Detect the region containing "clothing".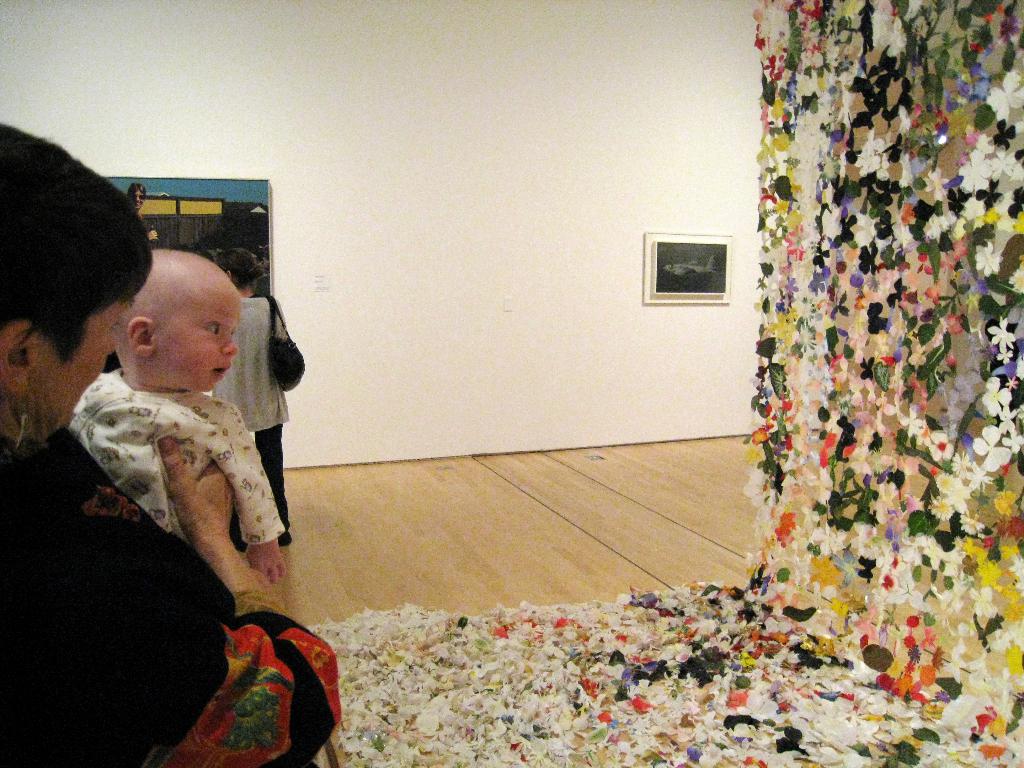
select_region(228, 292, 293, 529).
